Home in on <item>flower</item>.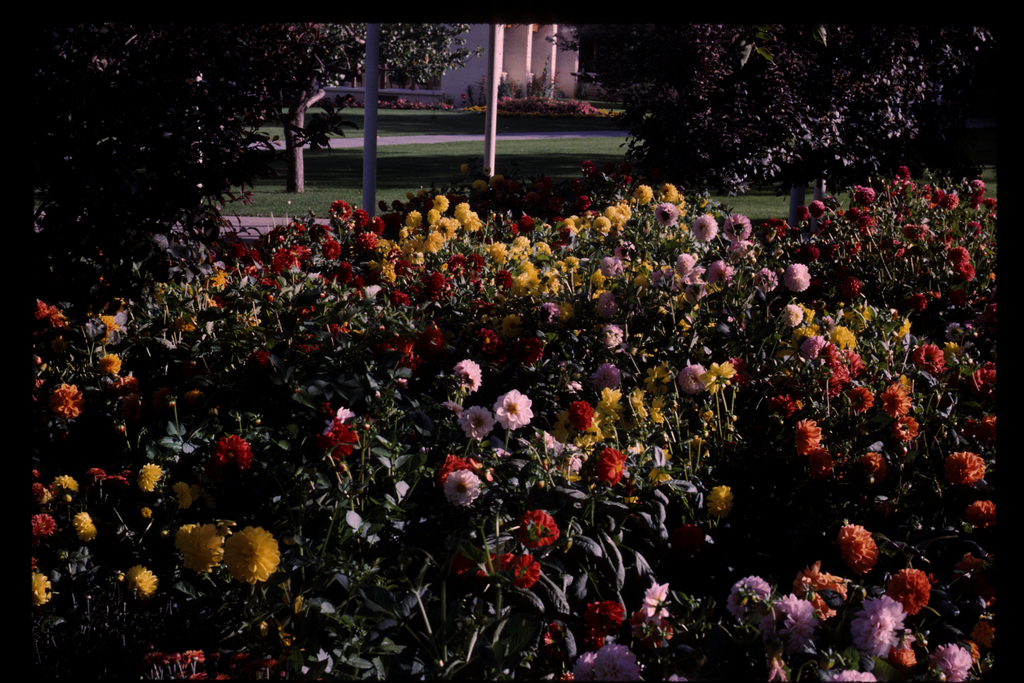
Homed in at (left=493, top=386, right=532, bottom=431).
